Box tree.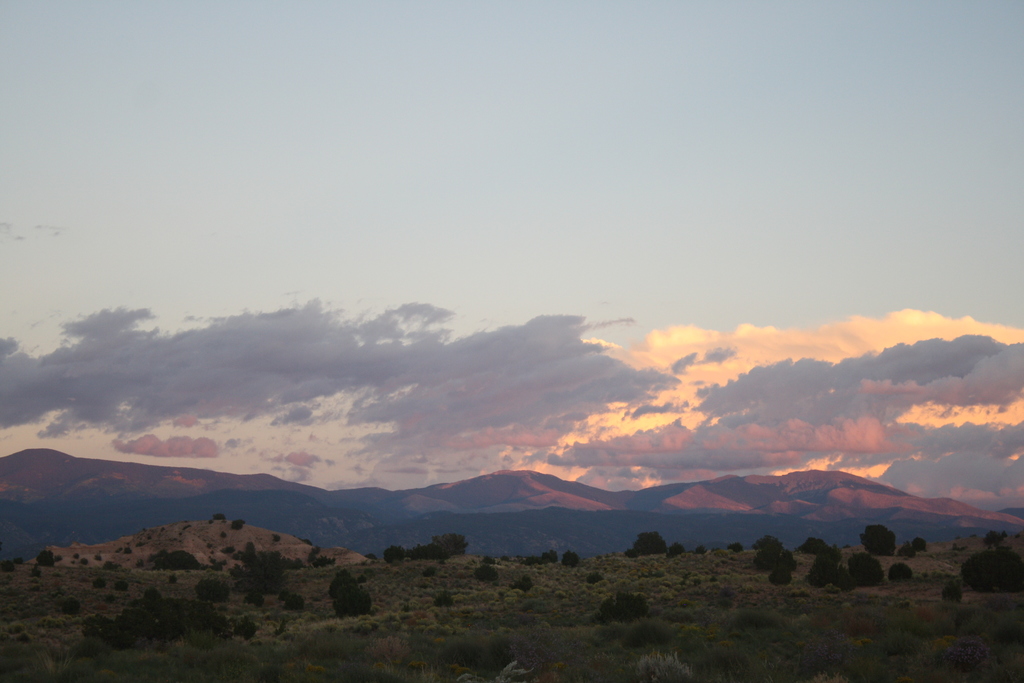
detection(36, 548, 58, 568).
